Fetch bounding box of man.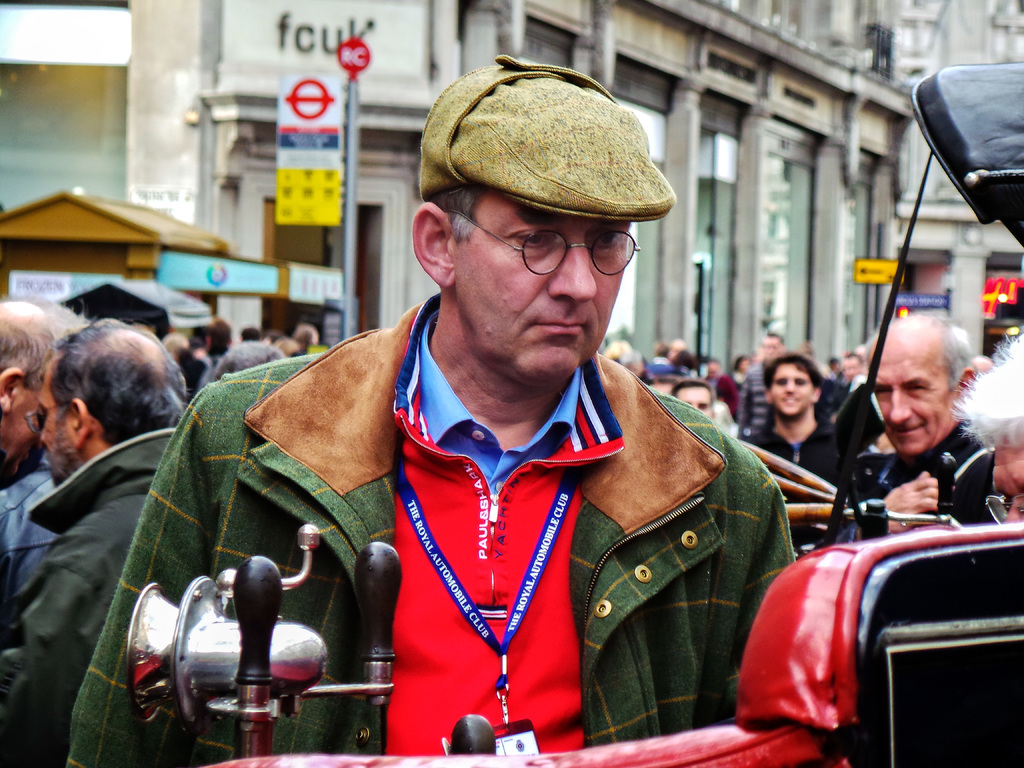
Bbox: region(208, 326, 291, 383).
